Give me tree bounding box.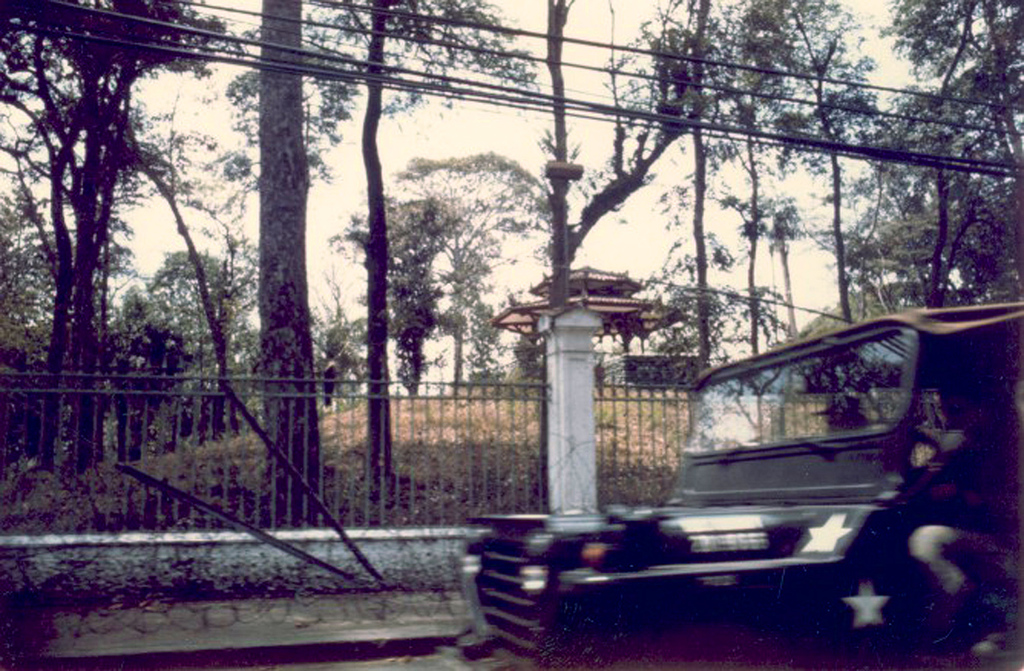
(692, 0, 710, 376).
